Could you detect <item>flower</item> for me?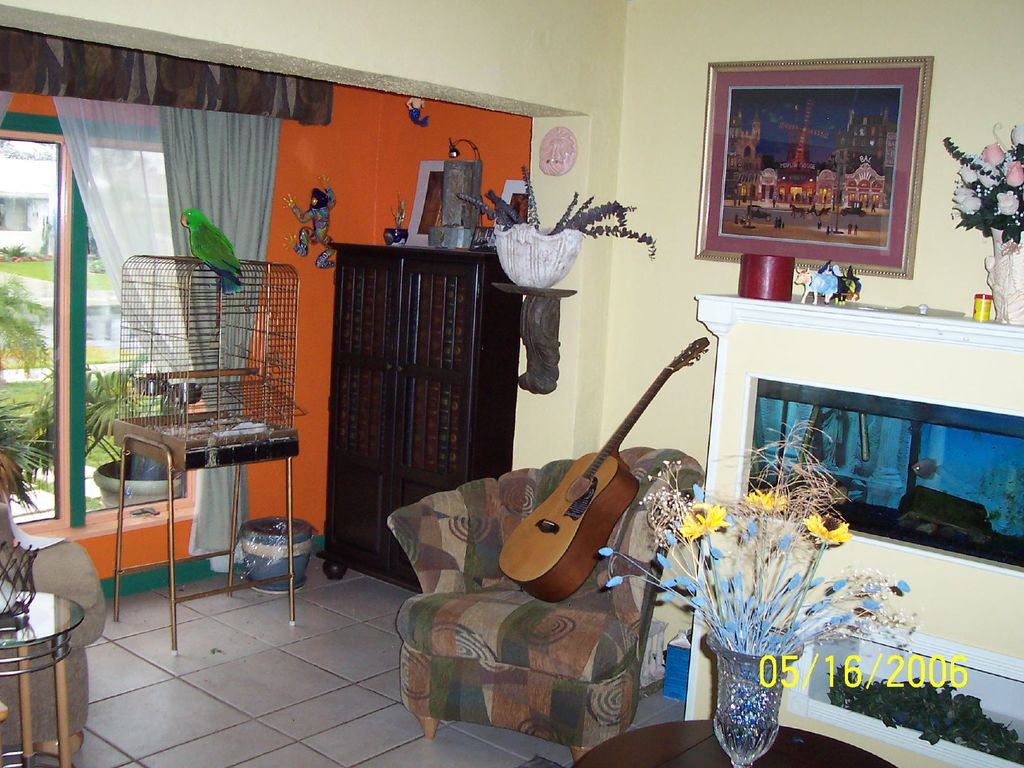
Detection result: bbox(996, 188, 1017, 218).
